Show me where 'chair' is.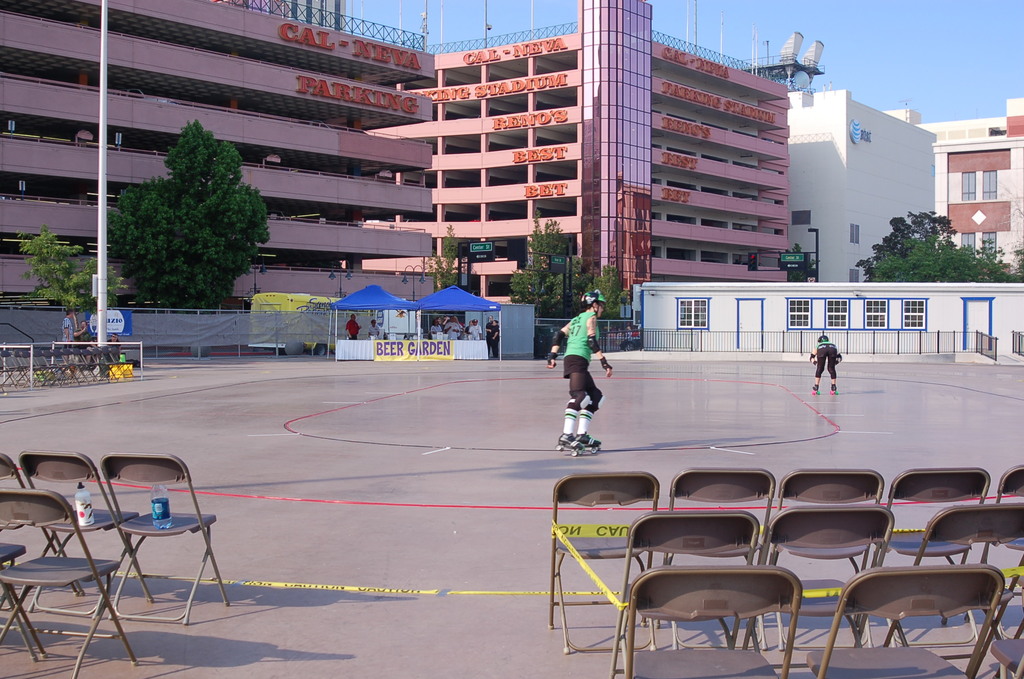
'chair' is at 97,454,232,625.
